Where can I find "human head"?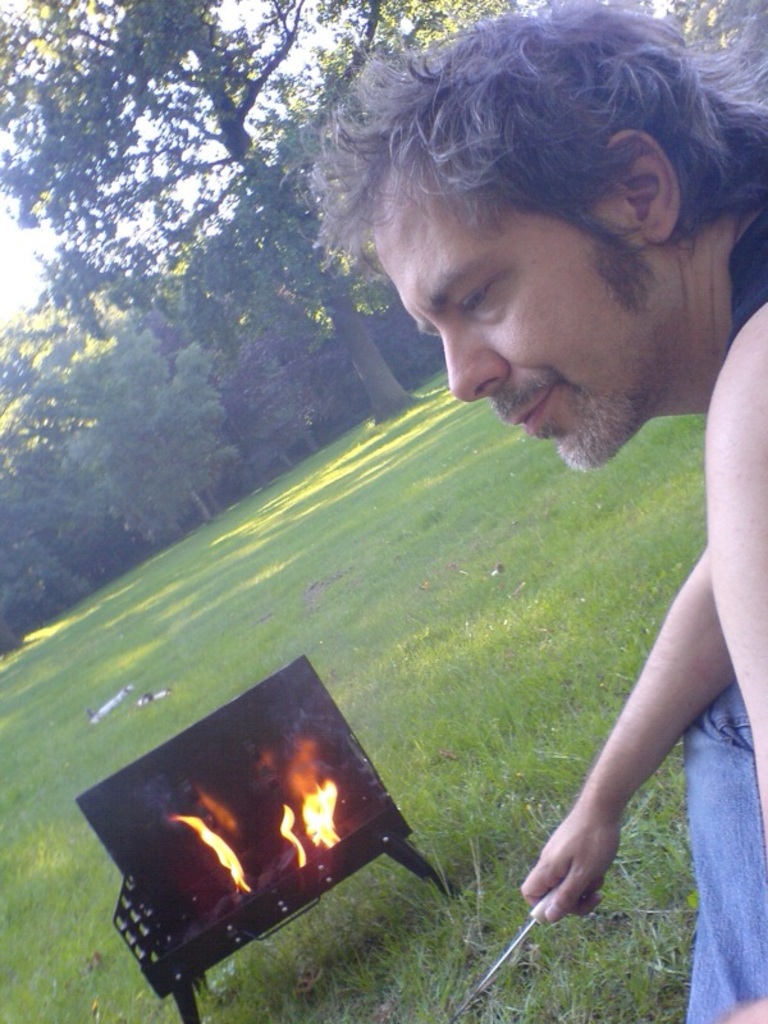
You can find it at (x1=342, y1=131, x2=735, y2=463).
